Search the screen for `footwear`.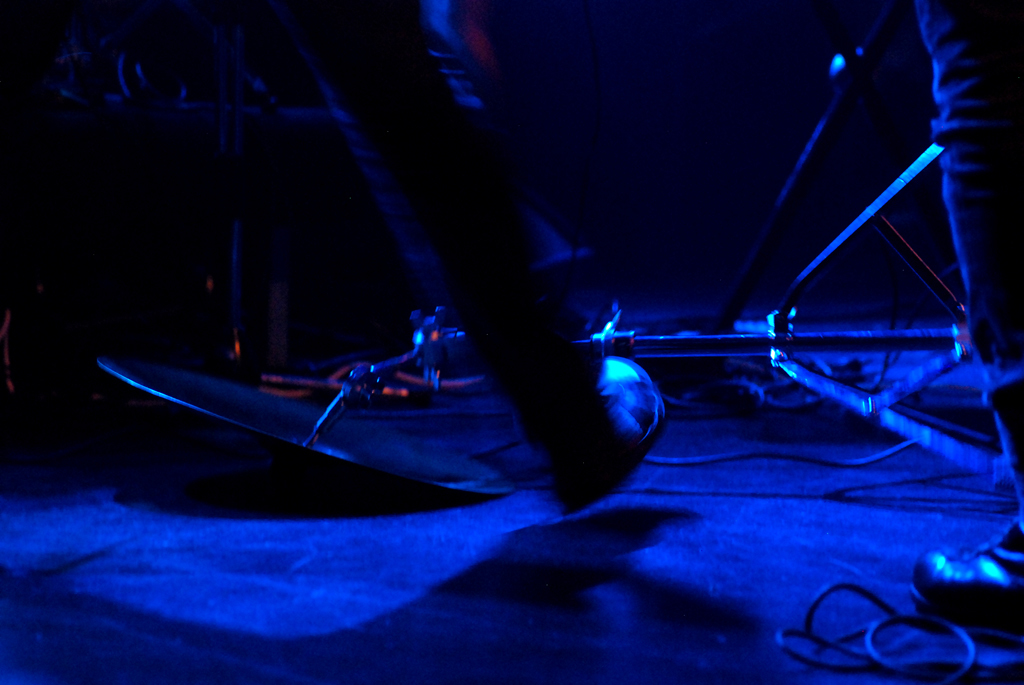
Found at locate(906, 520, 1023, 645).
